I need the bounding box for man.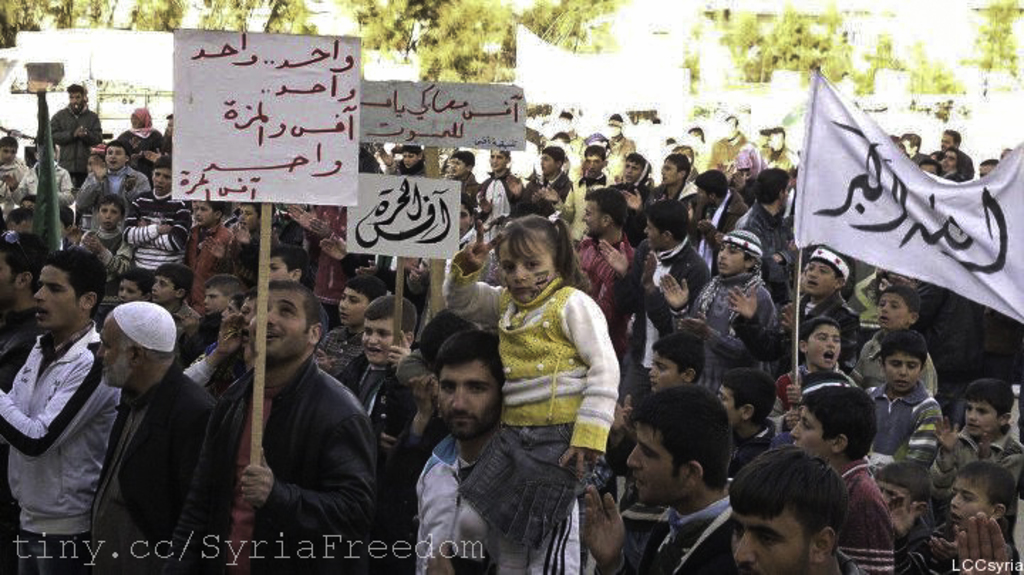
Here it is: x1=125 y1=107 x2=169 y2=181.
